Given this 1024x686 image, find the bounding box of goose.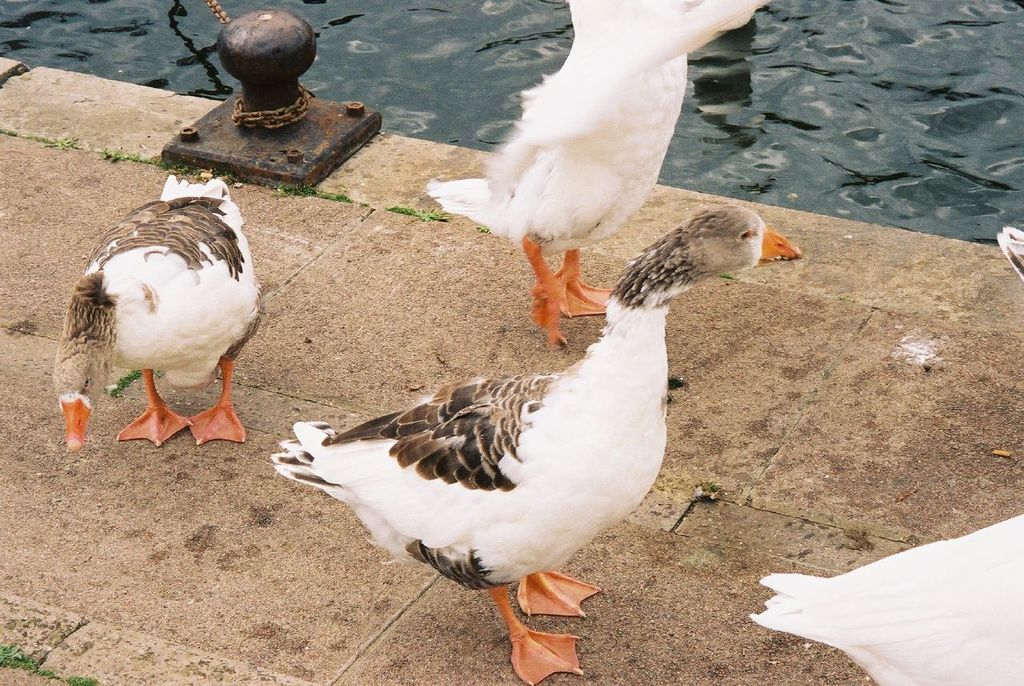
x1=274, y1=202, x2=804, y2=685.
